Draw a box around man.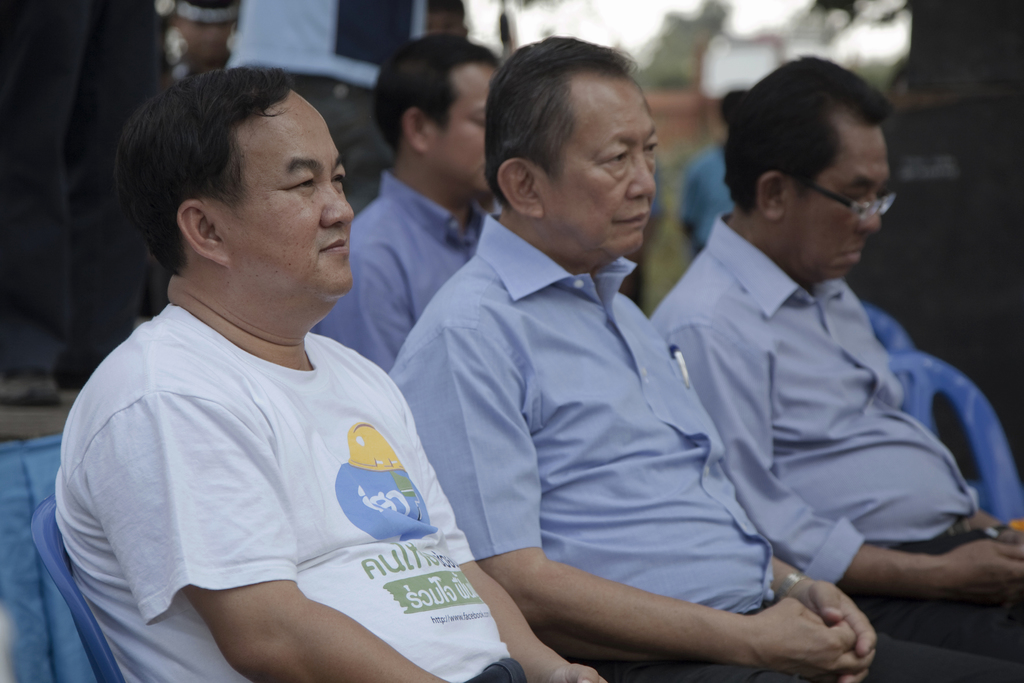
(649,55,1023,661).
